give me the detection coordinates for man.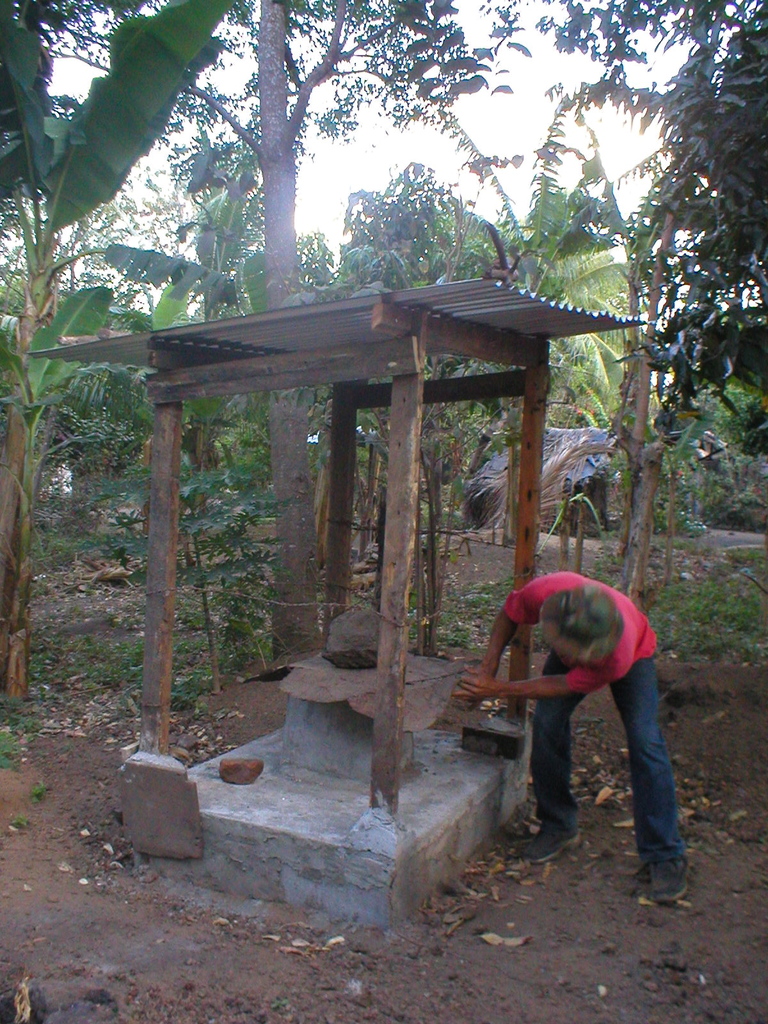
[left=449, top=556, right=695, bottom=924].
